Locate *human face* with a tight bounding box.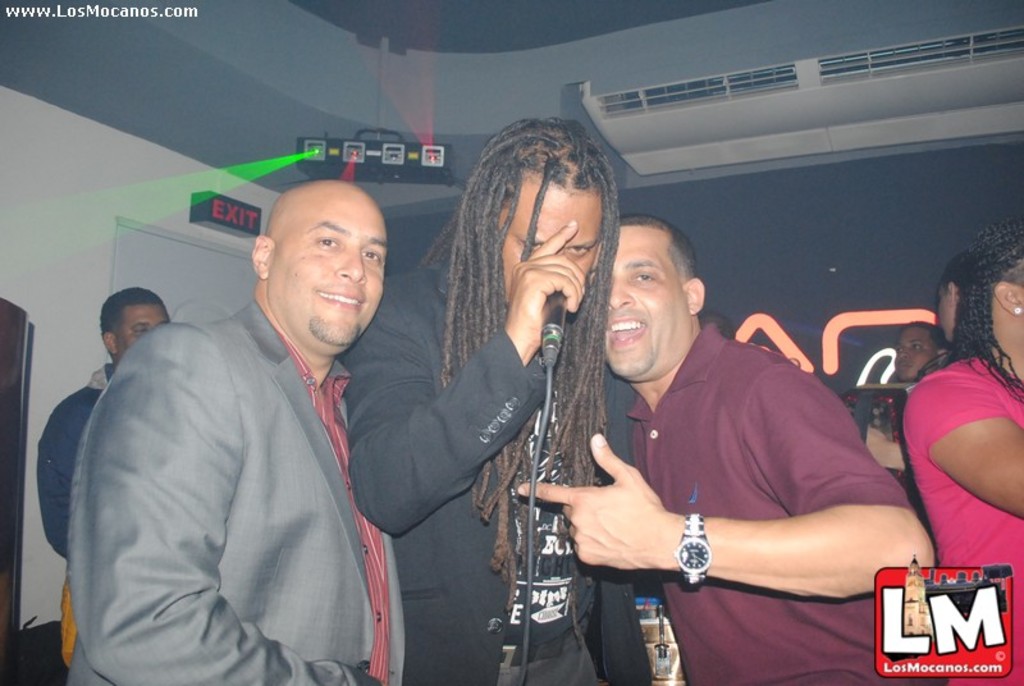
(268,192,383,342).
